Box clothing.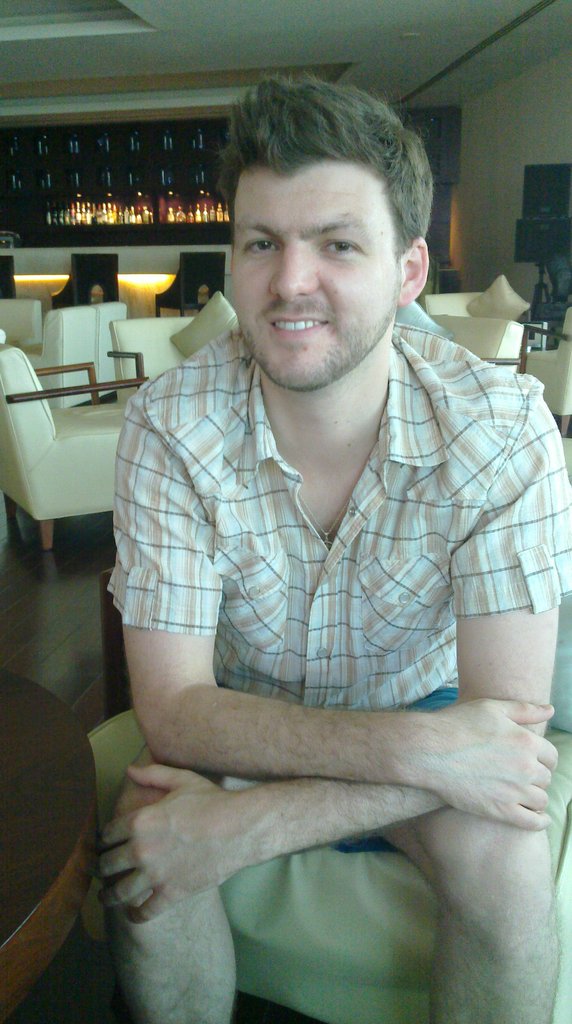
bbox=[129, 314, 544, 763].
